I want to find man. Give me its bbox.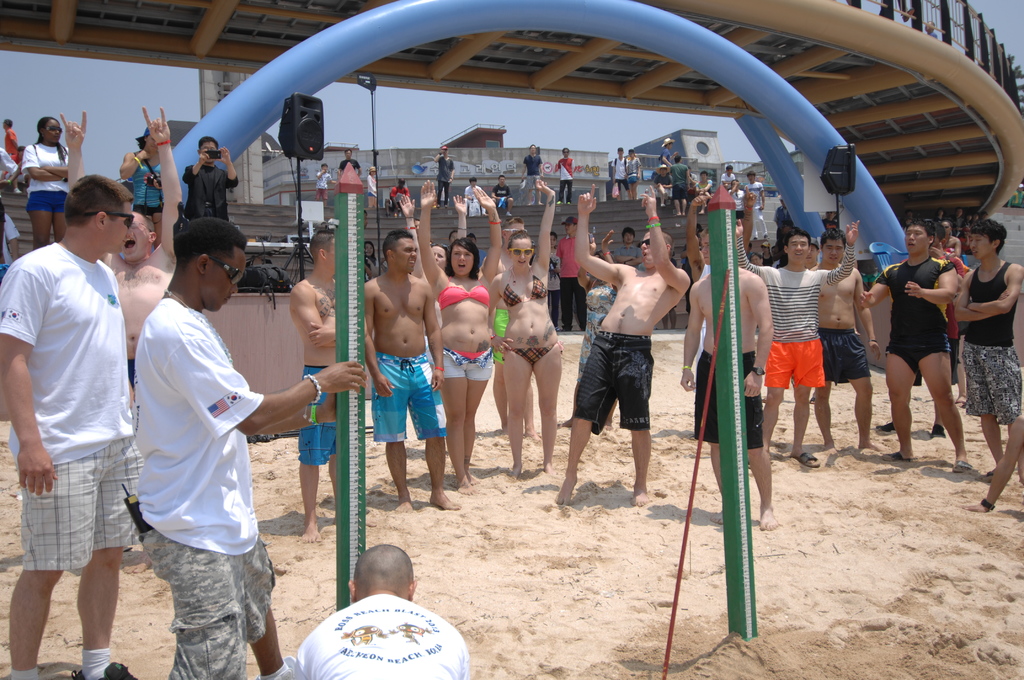
box=[858, 218, 972, 474].
